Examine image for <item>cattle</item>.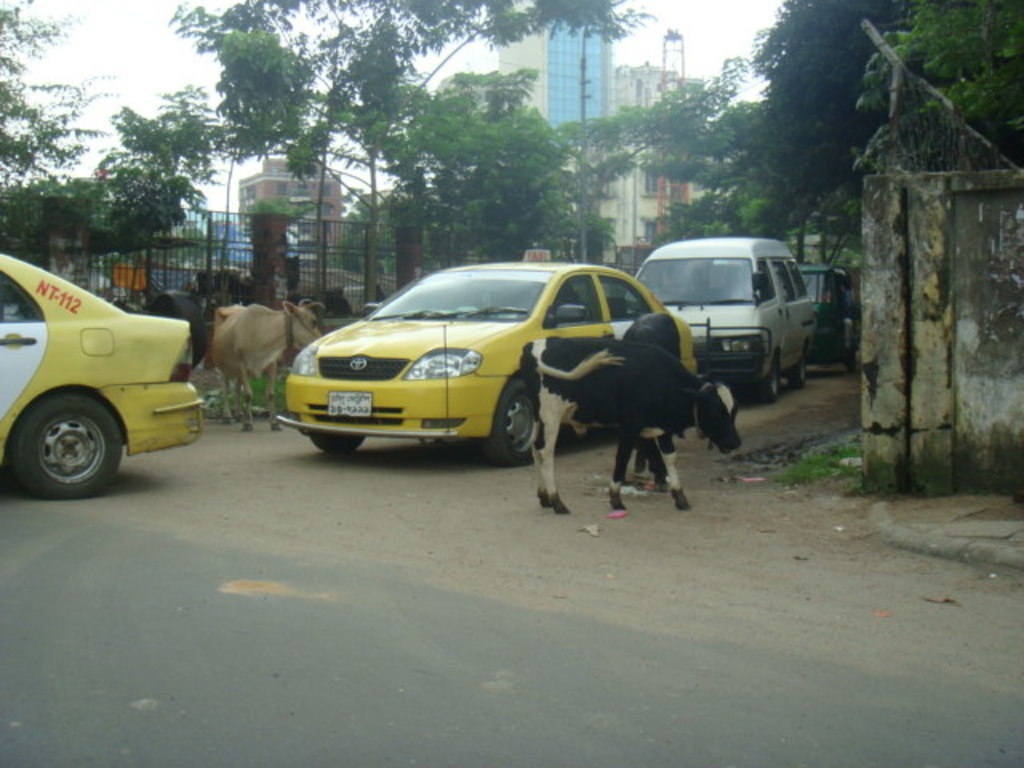
Examination result: <bbox>302, 283, 381, 322</bbox>.
